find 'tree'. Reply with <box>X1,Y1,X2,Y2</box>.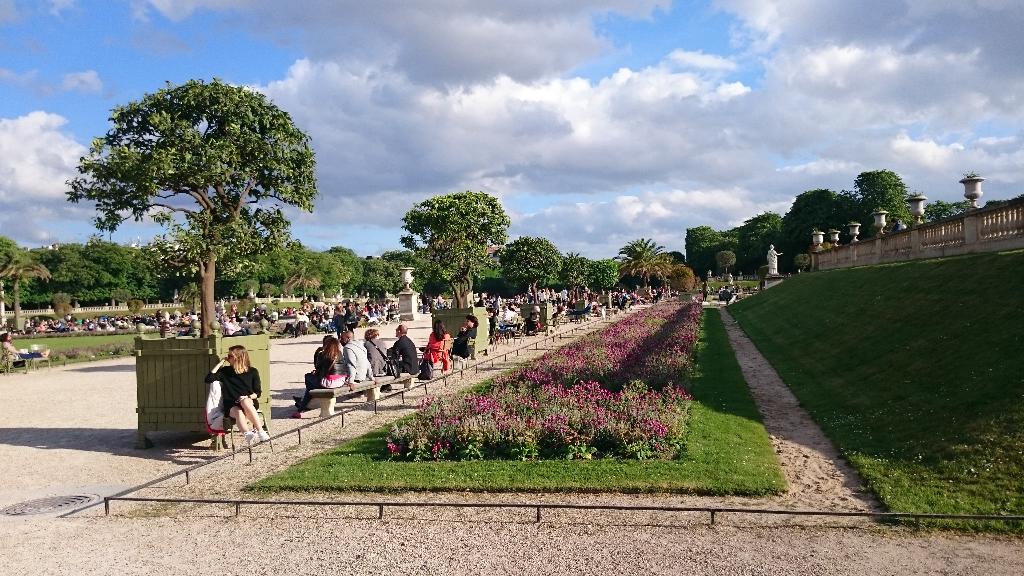
<box>615,240,674,301</box>.
